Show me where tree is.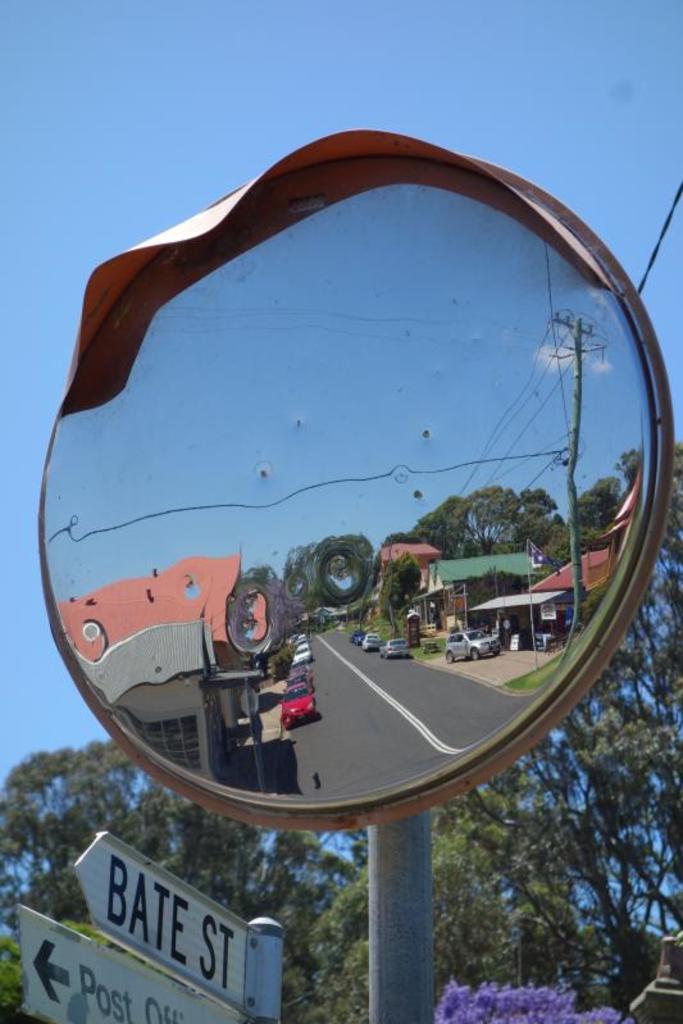
tree is at 382,556,418,615.
